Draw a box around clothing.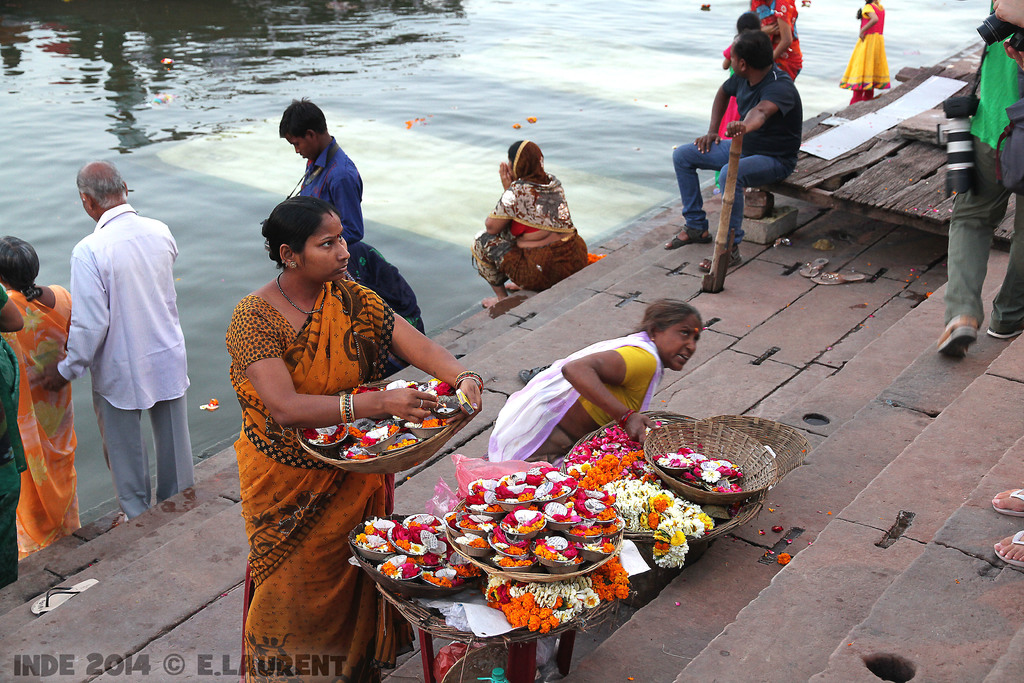
crop(229, 265, 400, 682).
